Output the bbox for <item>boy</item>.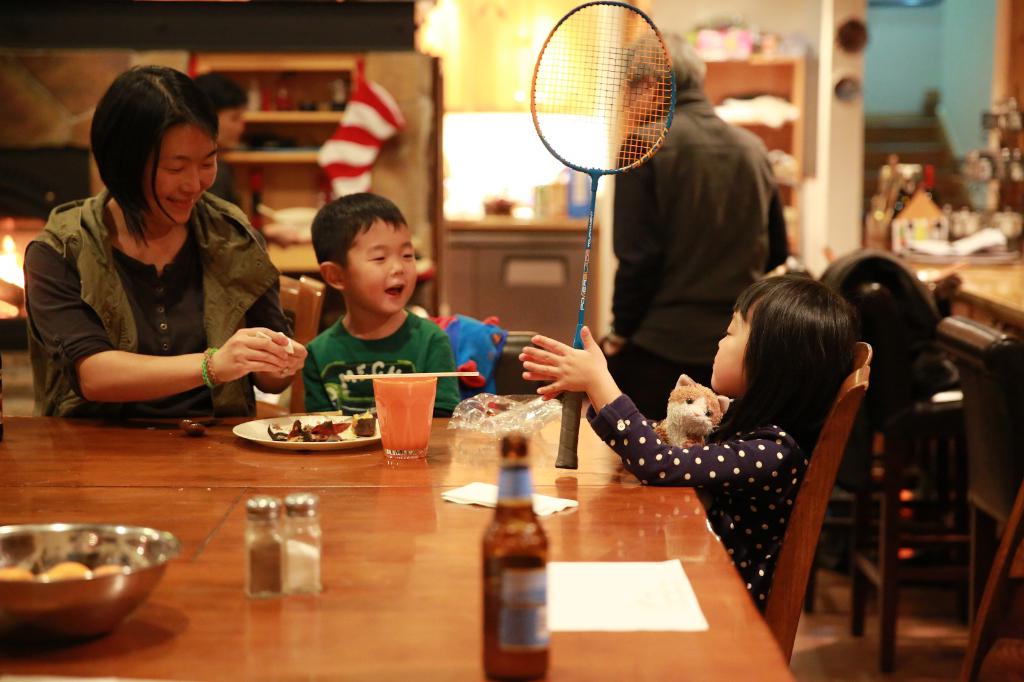
locate(300, 191, 465, 416).
